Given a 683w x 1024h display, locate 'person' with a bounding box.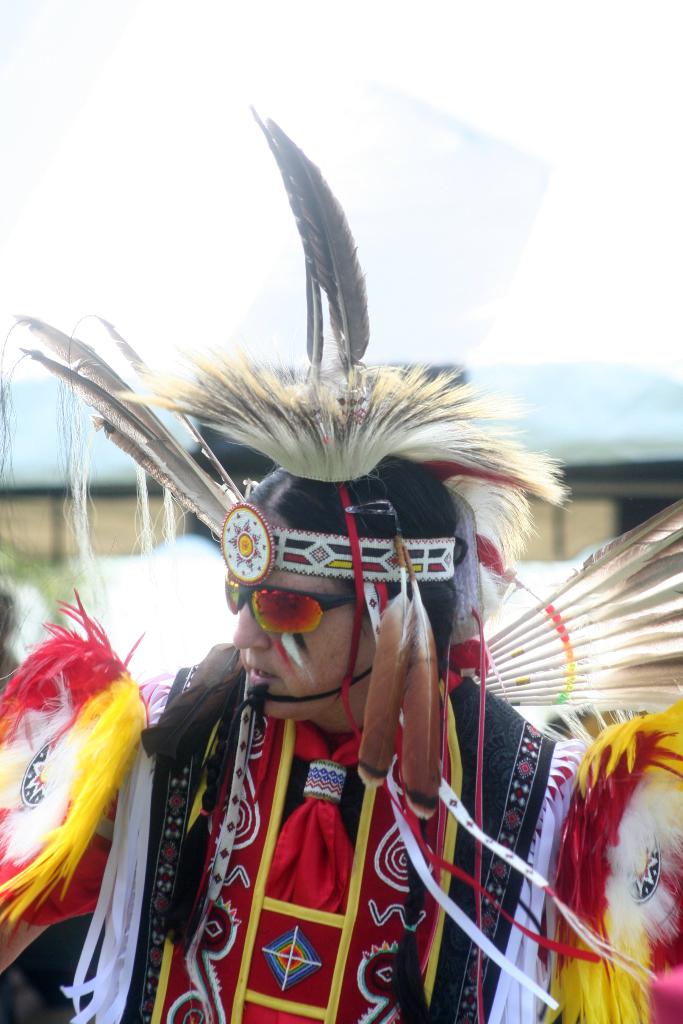
Located: box=[0, 103, 682, 1023].
